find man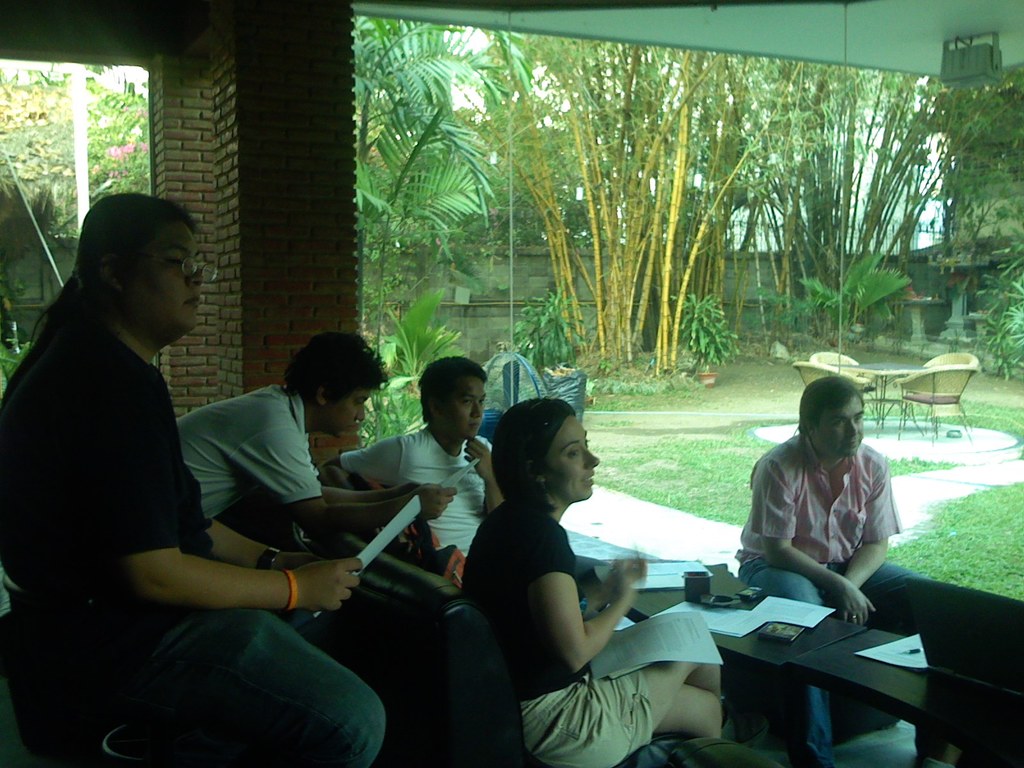
select_region(0, 185, 391, 767)
